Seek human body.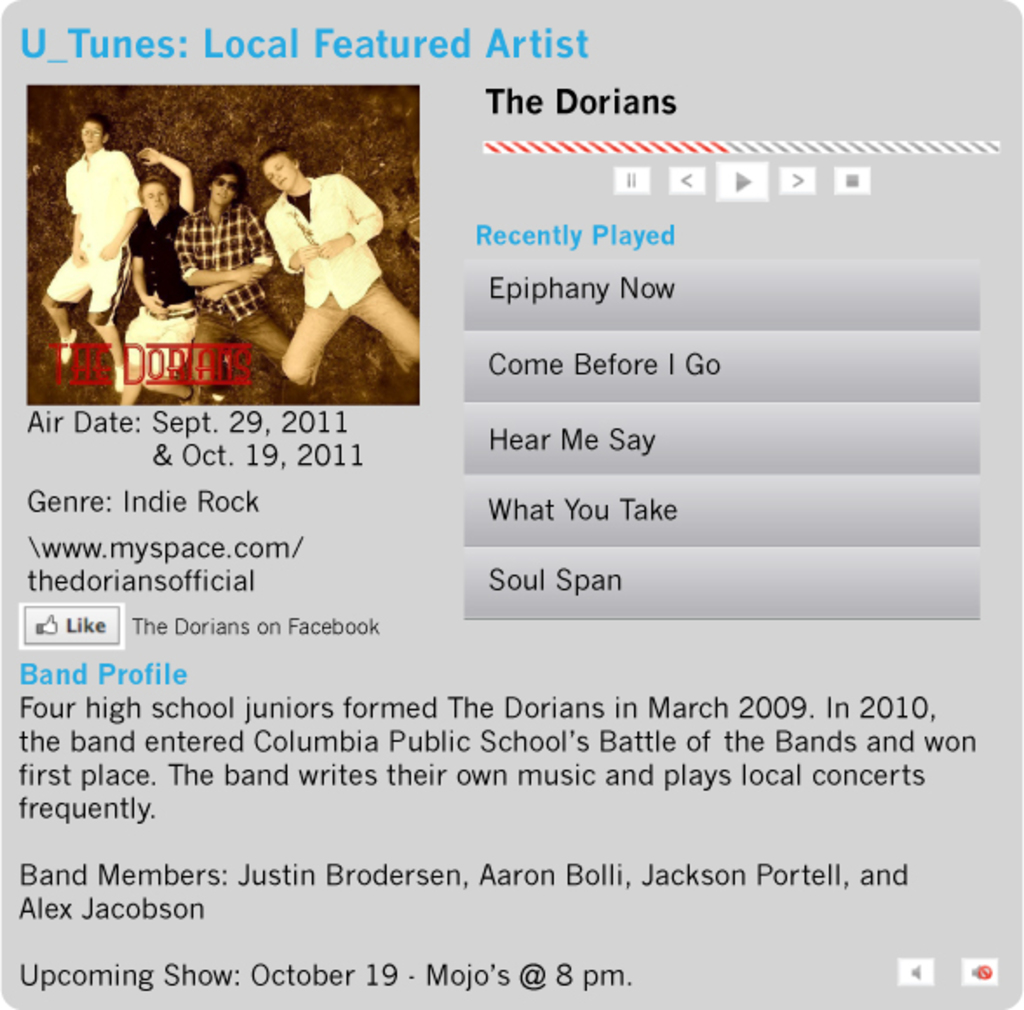
172, 219, 329, 421.
